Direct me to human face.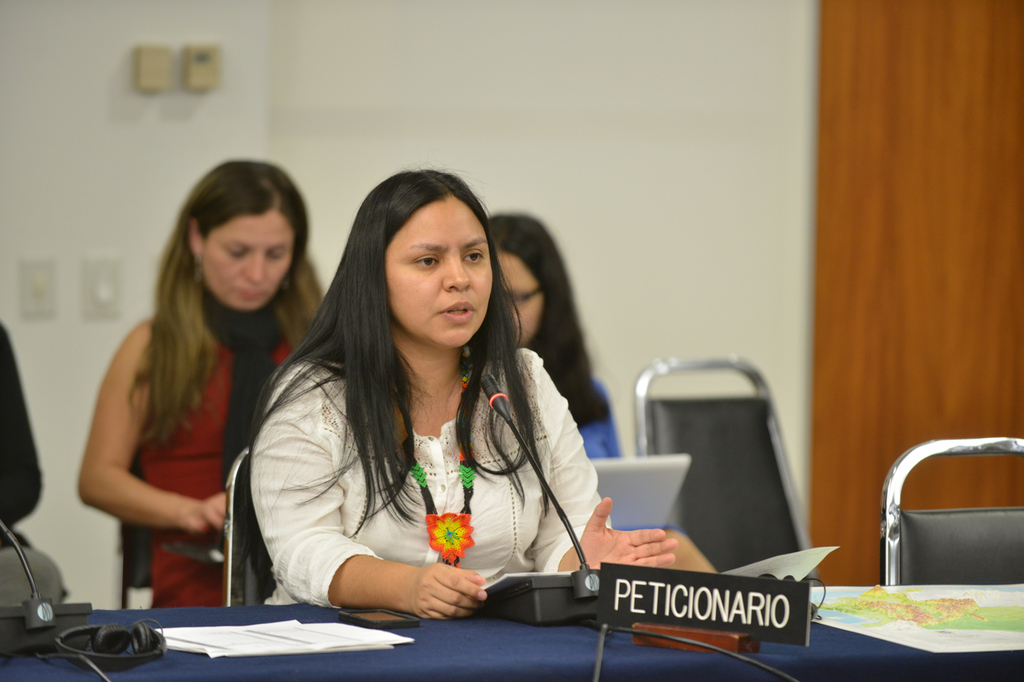
Direction: (left=385, top=197, right=492, bottom=348).
